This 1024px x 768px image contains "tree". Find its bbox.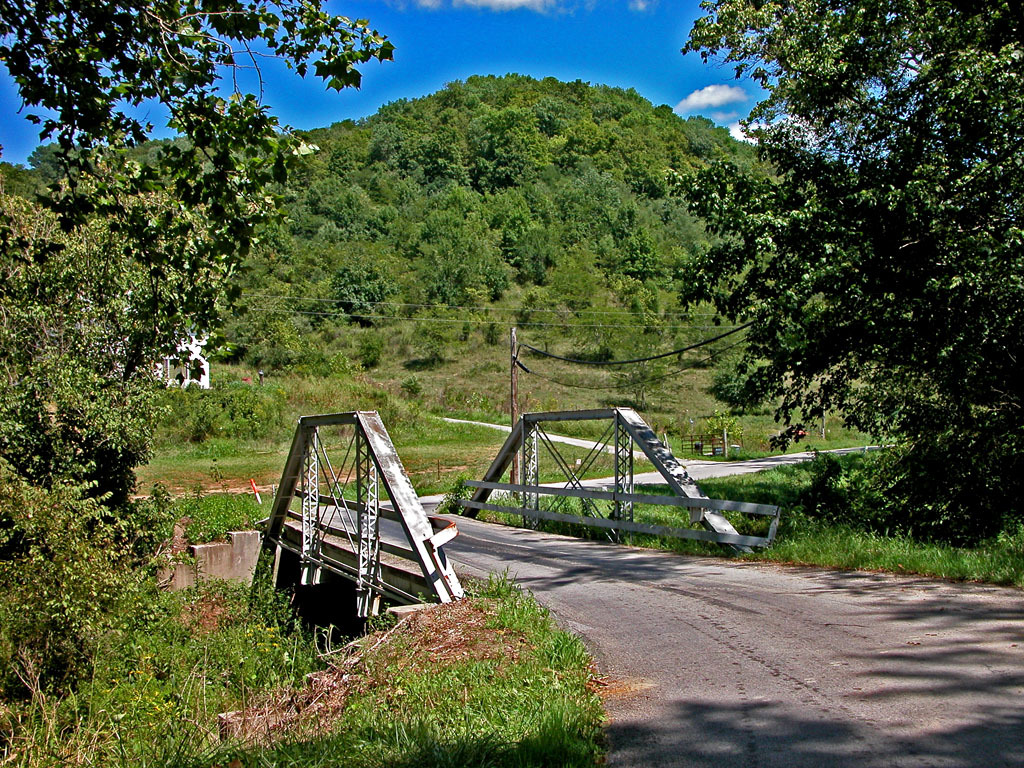
rect(0, 153, 240, 352).
